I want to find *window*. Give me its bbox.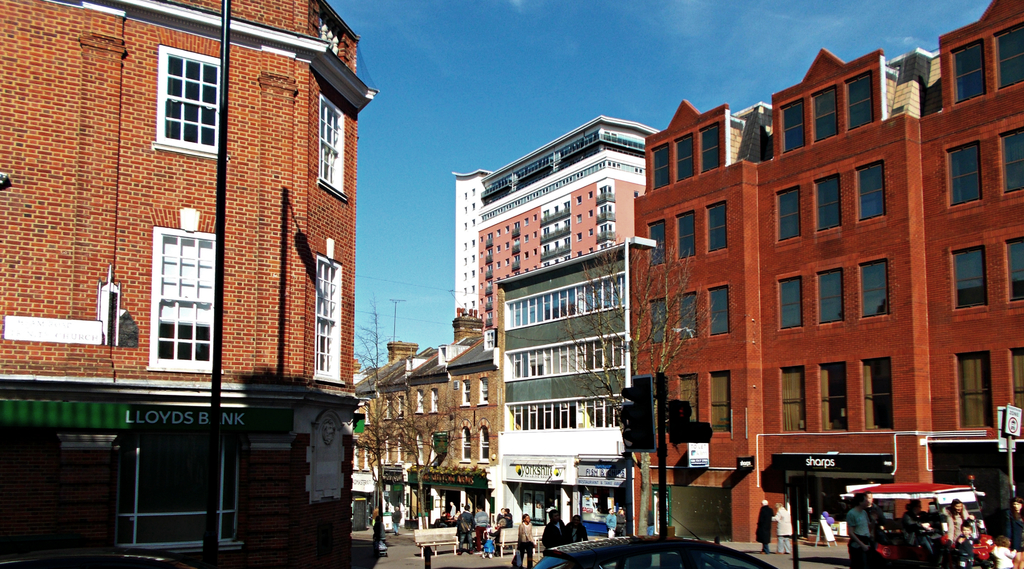
locate(700, 119, 721, 176).
